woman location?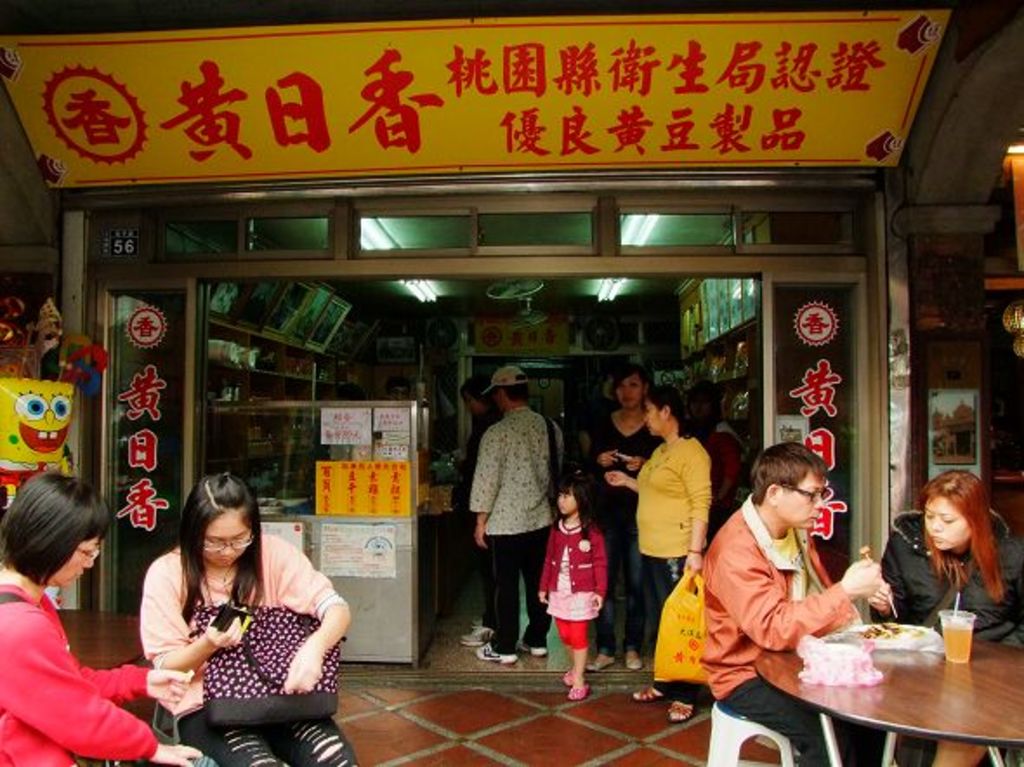
rect(115, 463, 326, 765)
